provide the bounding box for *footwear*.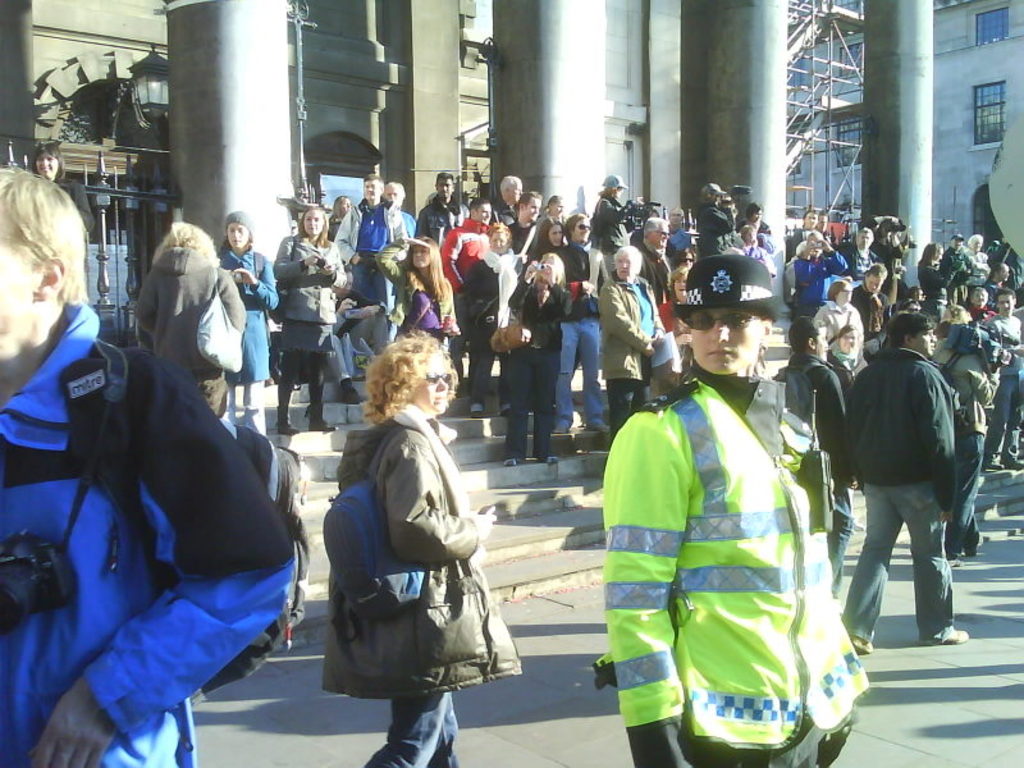
[left=1006, top=460, right=1023, bottom=466].
